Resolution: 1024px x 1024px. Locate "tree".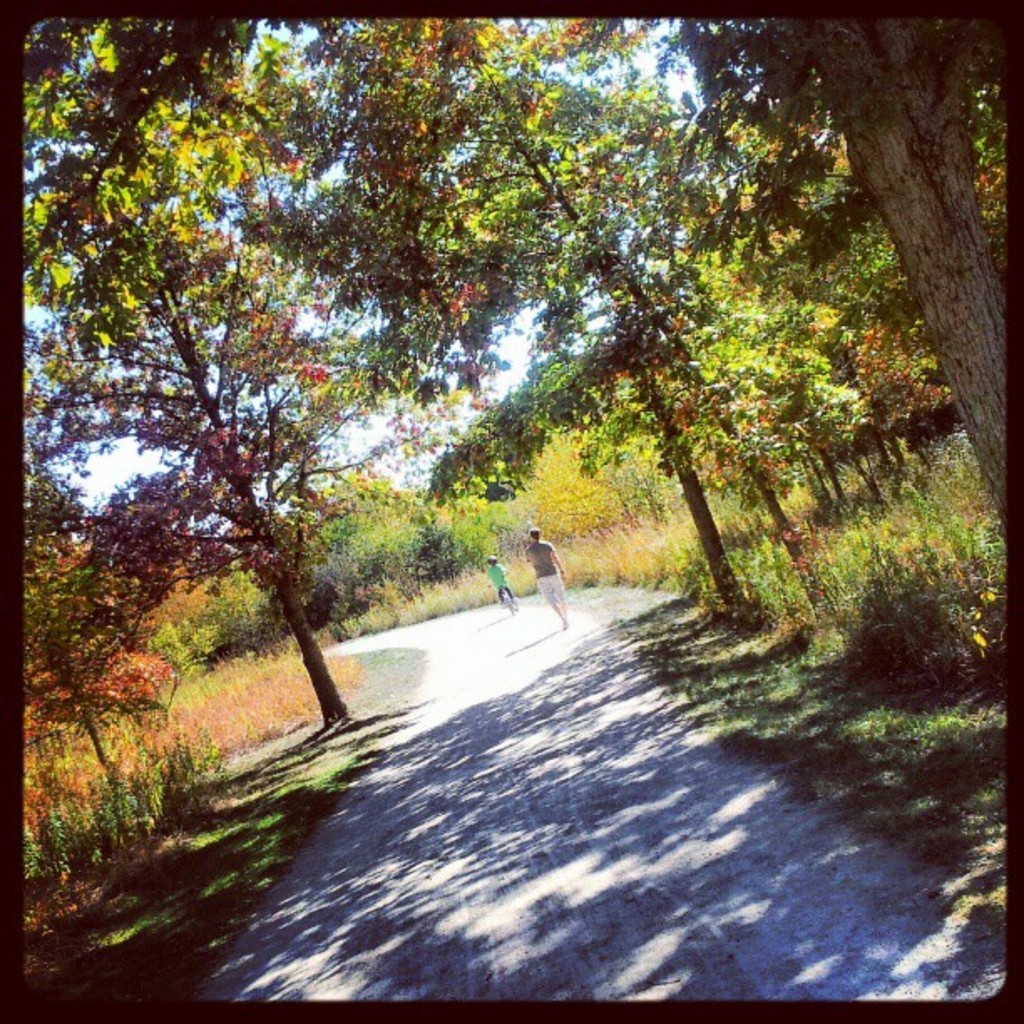
661, 17, 1016, 525.
